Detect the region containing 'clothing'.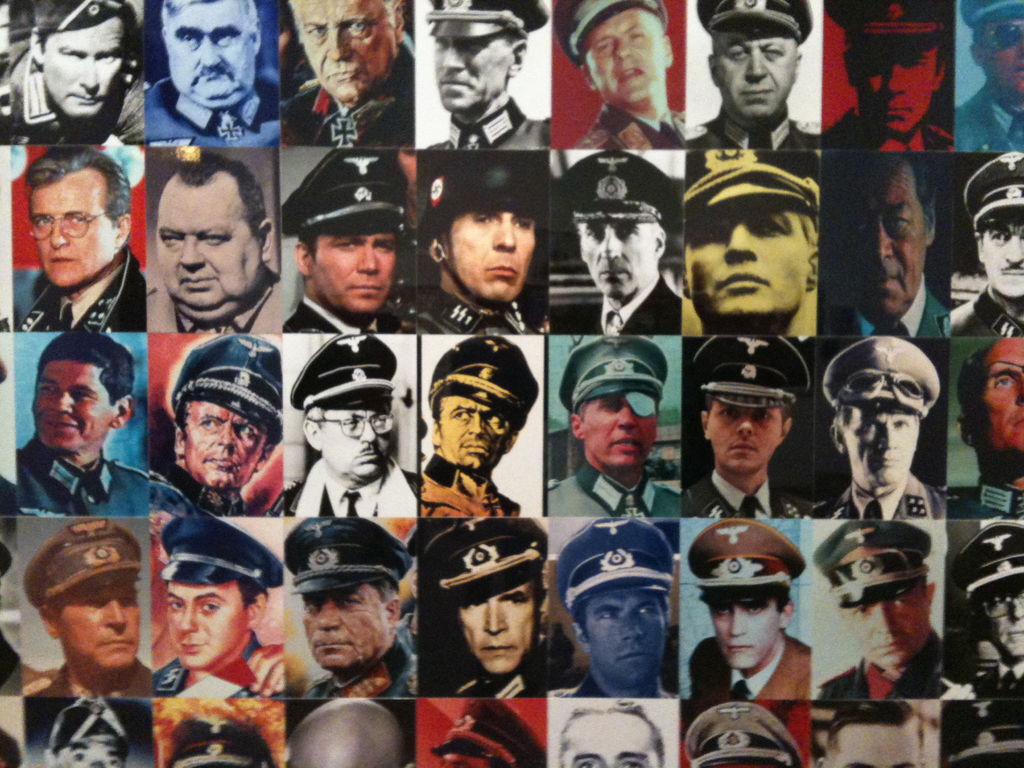
396, 613, 417, 651.
